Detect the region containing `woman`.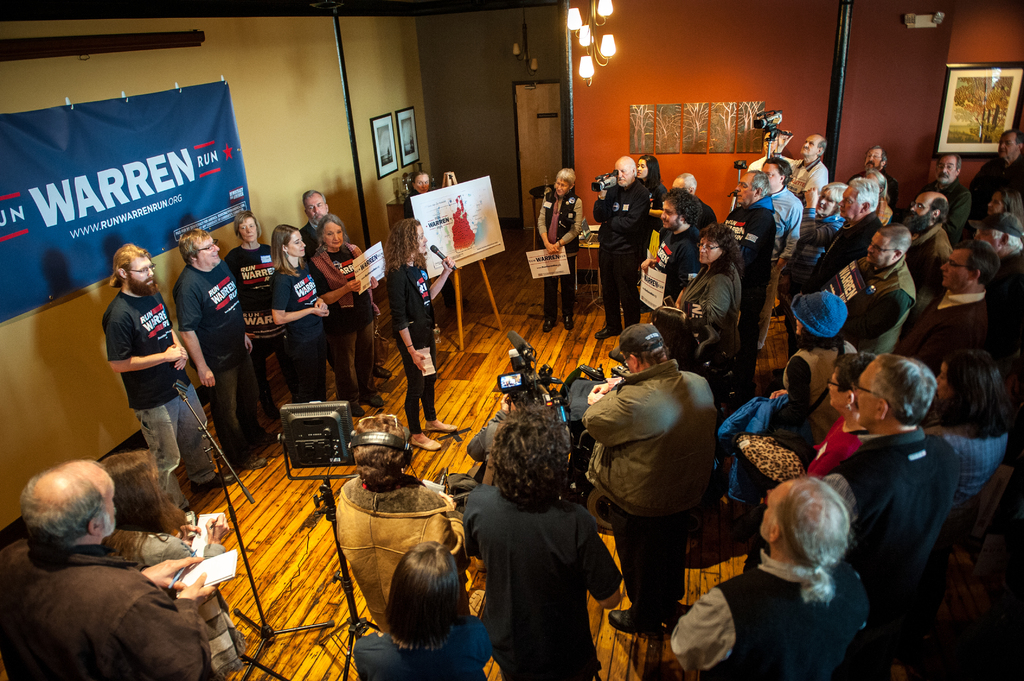
779:180:849:294.
